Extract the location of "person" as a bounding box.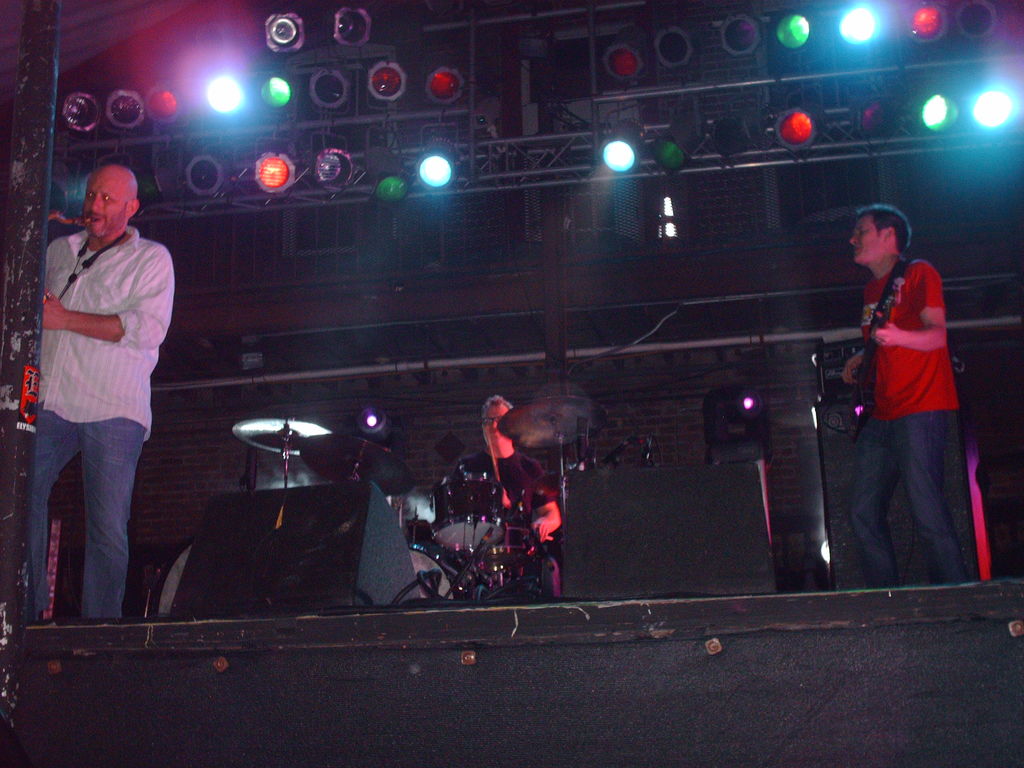
Rect(24, 164, 175, 621).
